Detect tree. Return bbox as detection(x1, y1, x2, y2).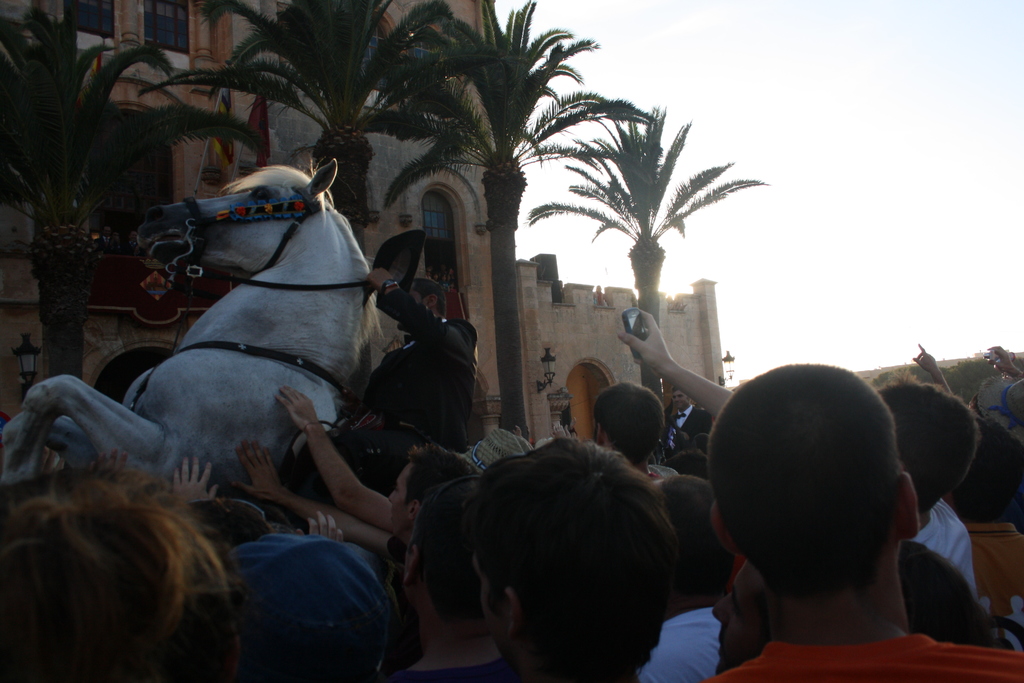
detection(141, 0, 513, 260).
